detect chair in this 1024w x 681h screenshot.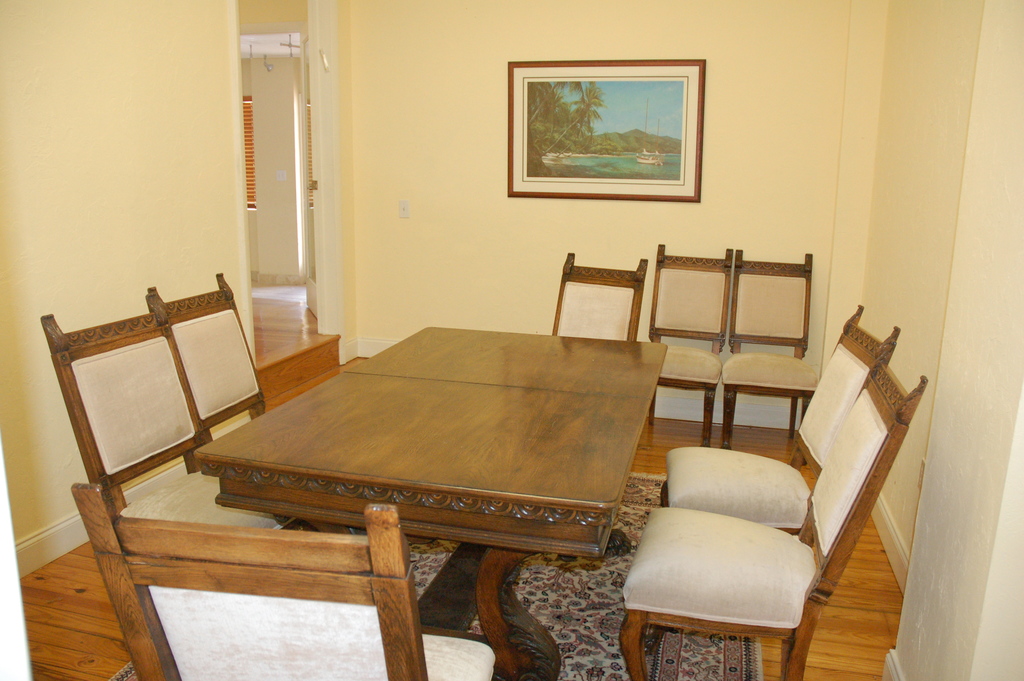
Detection: [646, 254, 781, 439].
